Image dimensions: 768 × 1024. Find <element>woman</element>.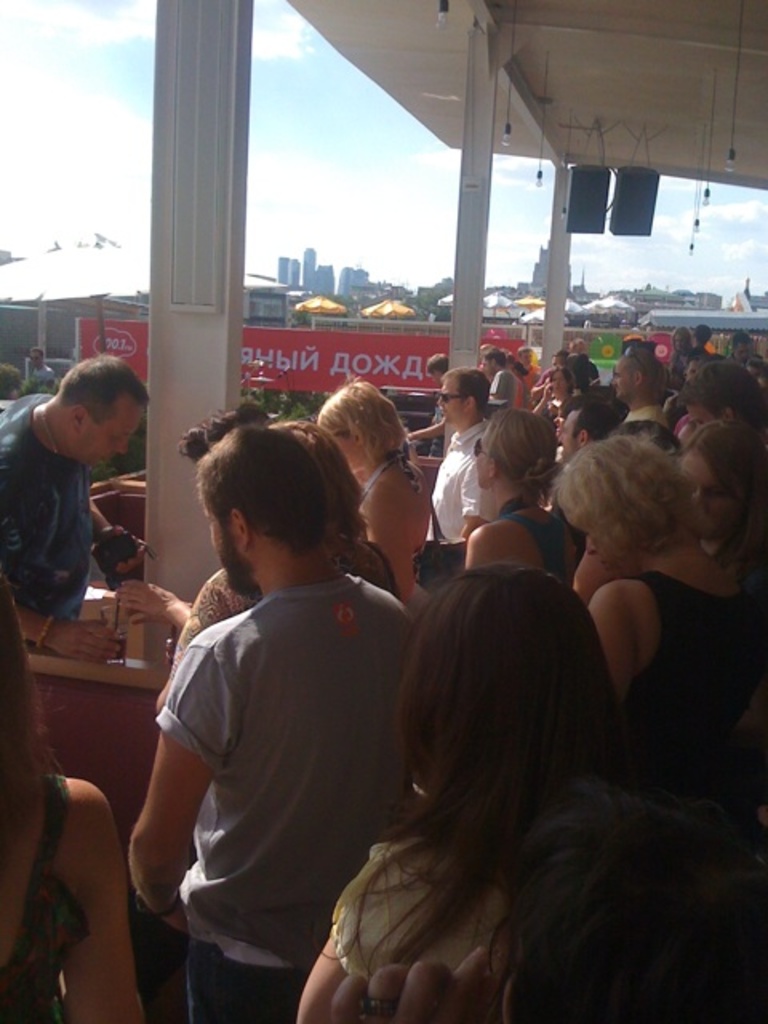
[left=307, top=373, right=429, bottom=606].
